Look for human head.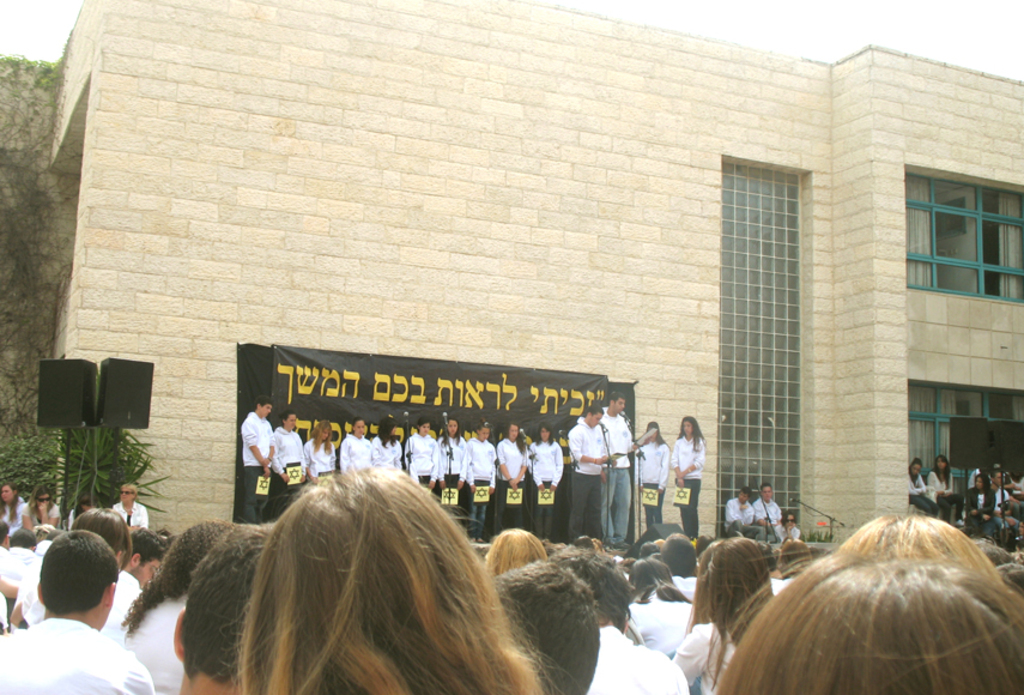
Found: bbox=[539, 422, 553, 441].
